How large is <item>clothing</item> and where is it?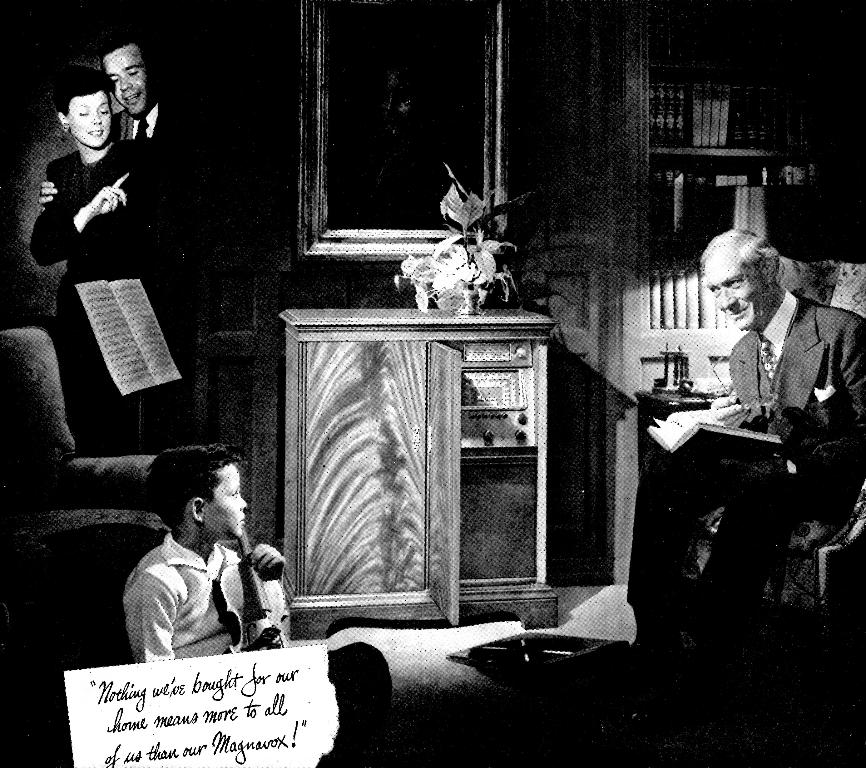
Bounding box: (31, 140, 154, 444).
